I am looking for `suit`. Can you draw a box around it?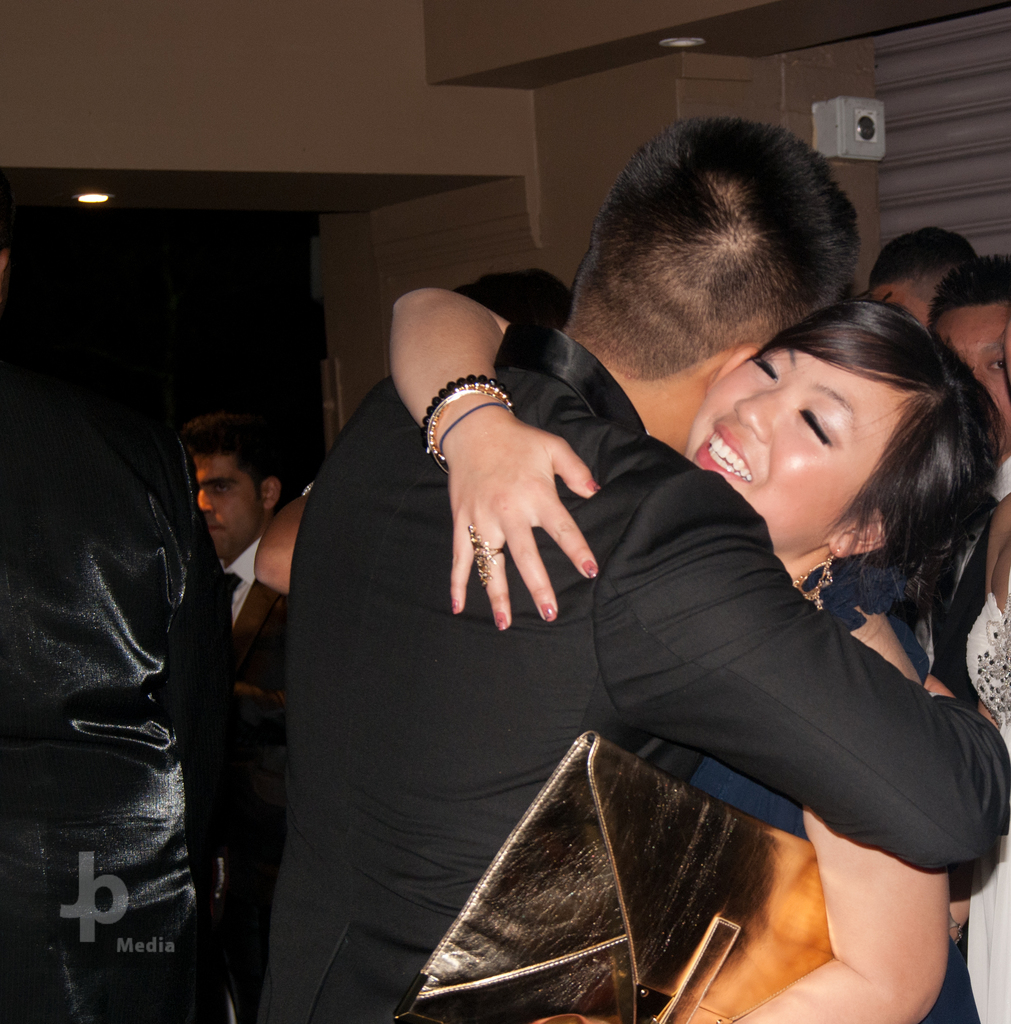
Sure, the bounding box is x1=217 y1=528 x2=292 y2=902.
